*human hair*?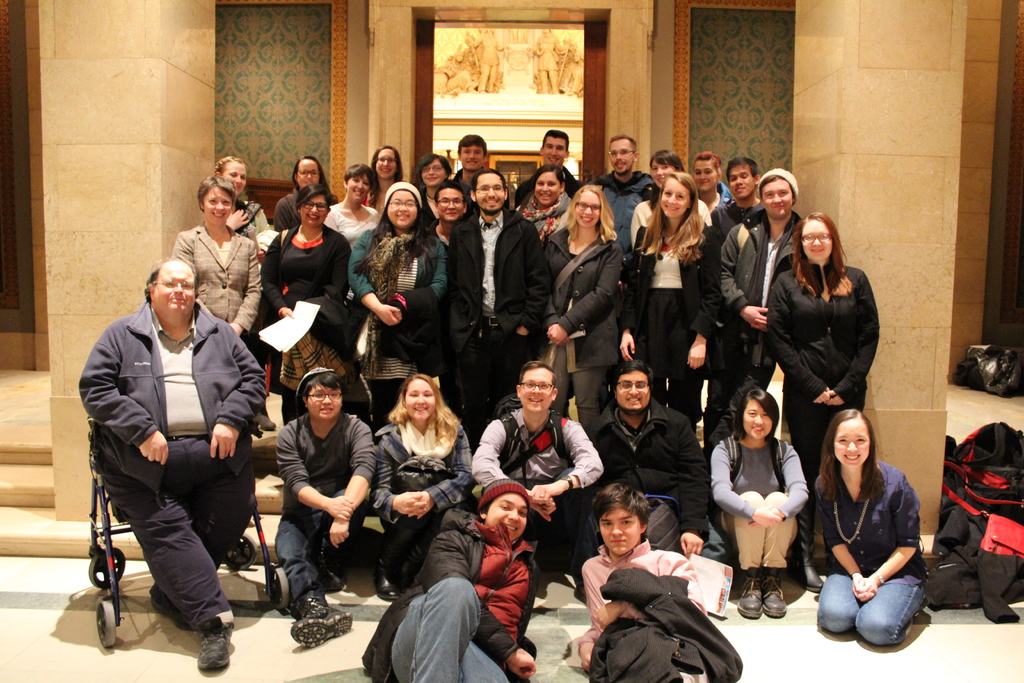
(648, 152, 681, 167)
